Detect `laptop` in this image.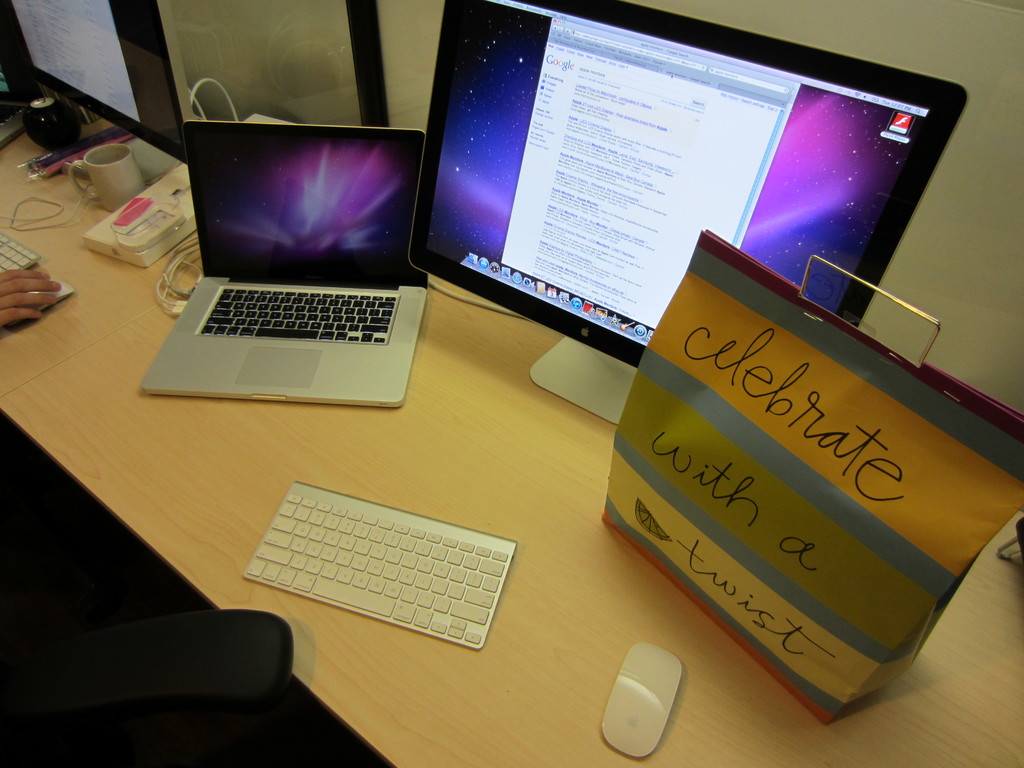
Detection: (137, 120, 426, 407).
